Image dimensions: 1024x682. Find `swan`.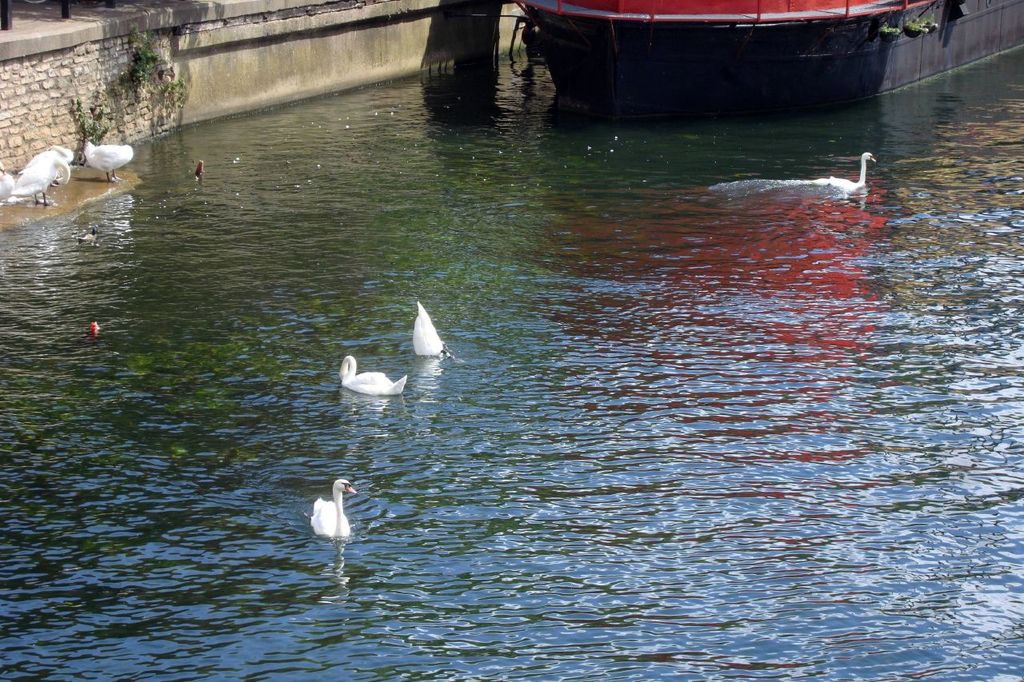
[x1=412, y1=301, x2=451, y2=354].
